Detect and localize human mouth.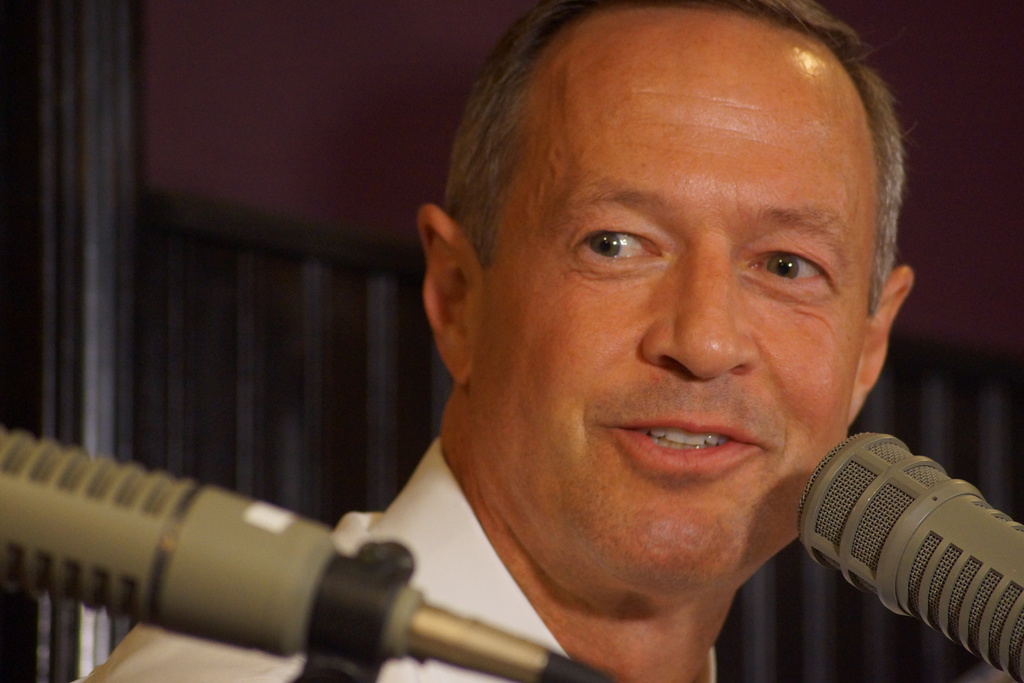
Localized at <region>604, 393, 803, 482</region>.
